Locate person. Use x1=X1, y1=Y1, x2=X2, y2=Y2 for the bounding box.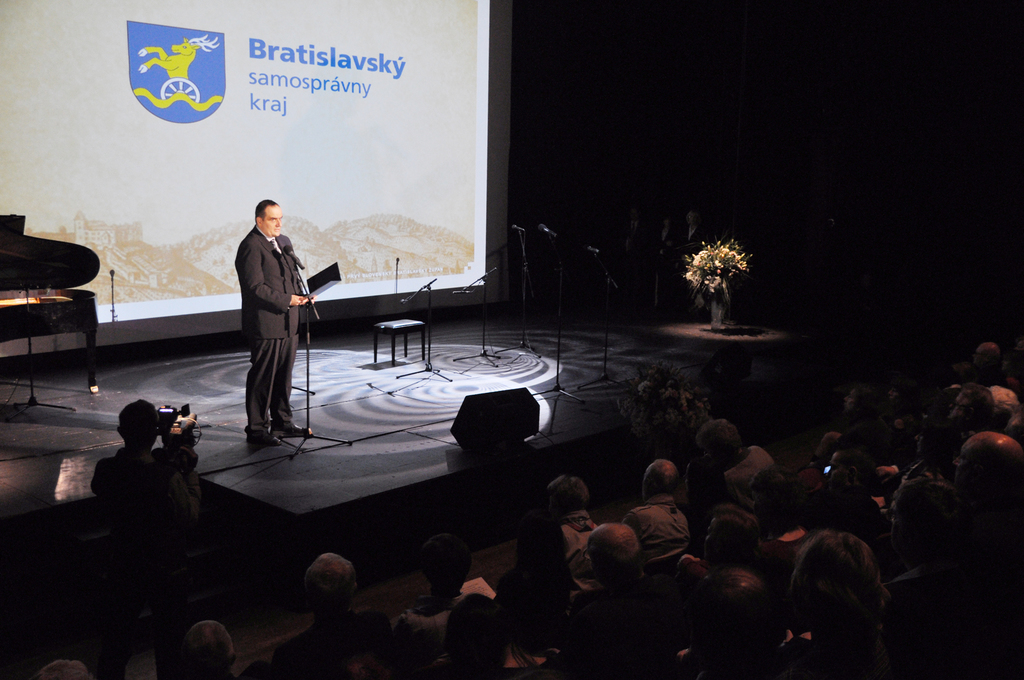
x1=698, y1=412, x2=785, y2=511.
